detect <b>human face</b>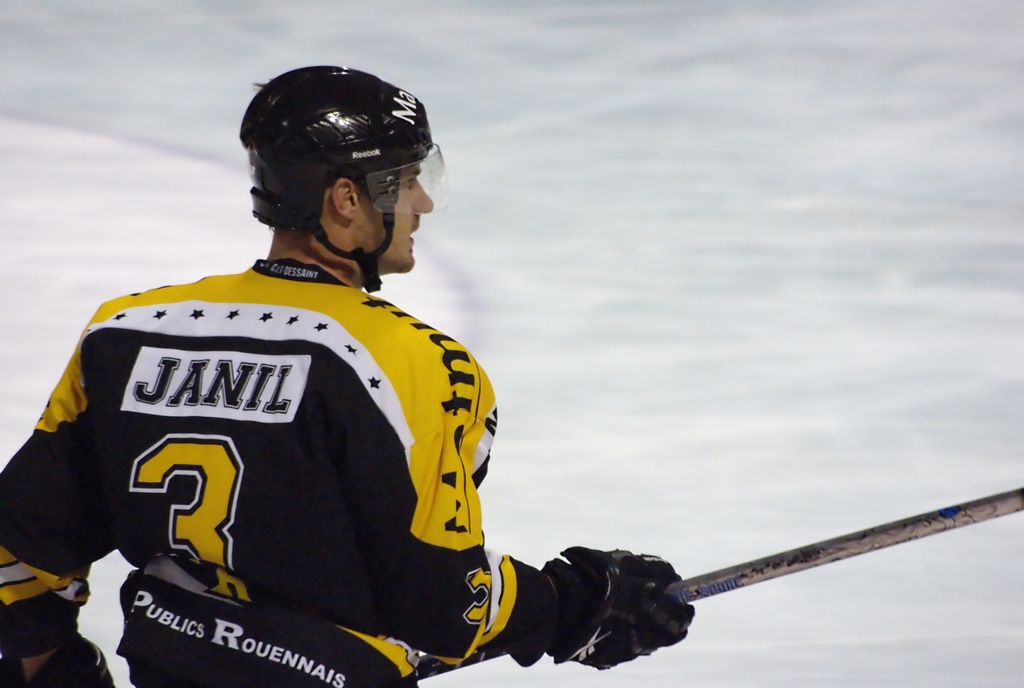
Rect(349, 159, 431, 272)
